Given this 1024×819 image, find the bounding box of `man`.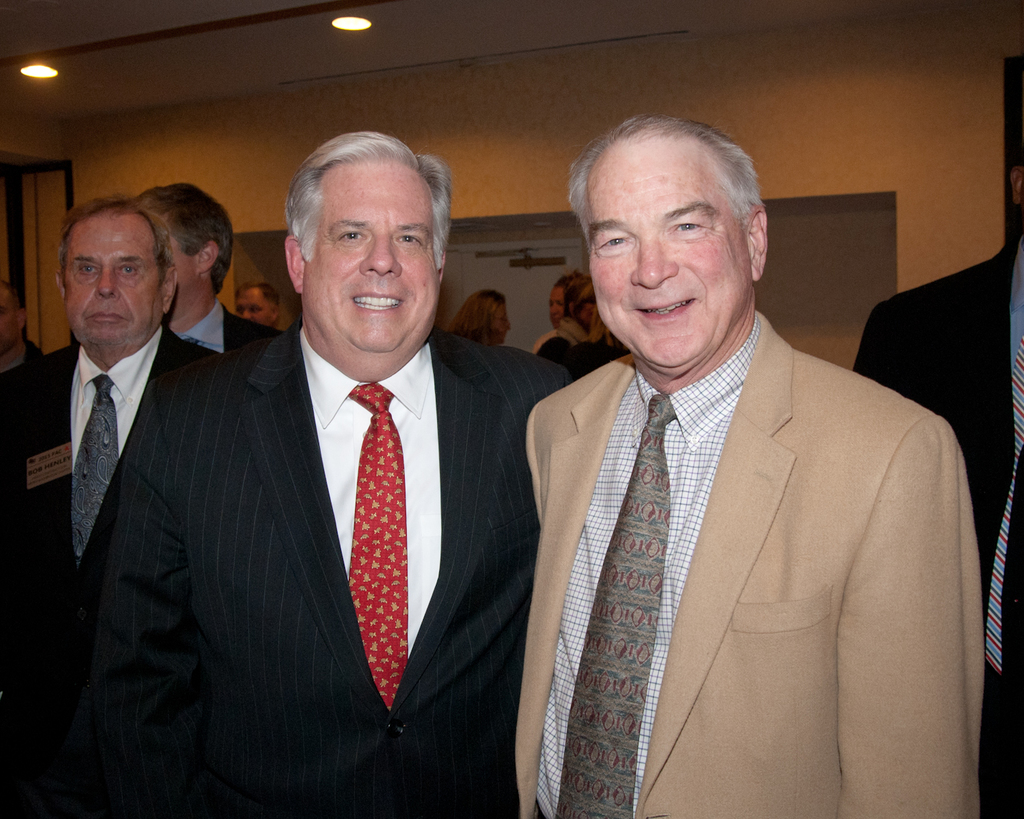
{"left": 0, "top": 283, "right": 44, "bottom": 371}.
